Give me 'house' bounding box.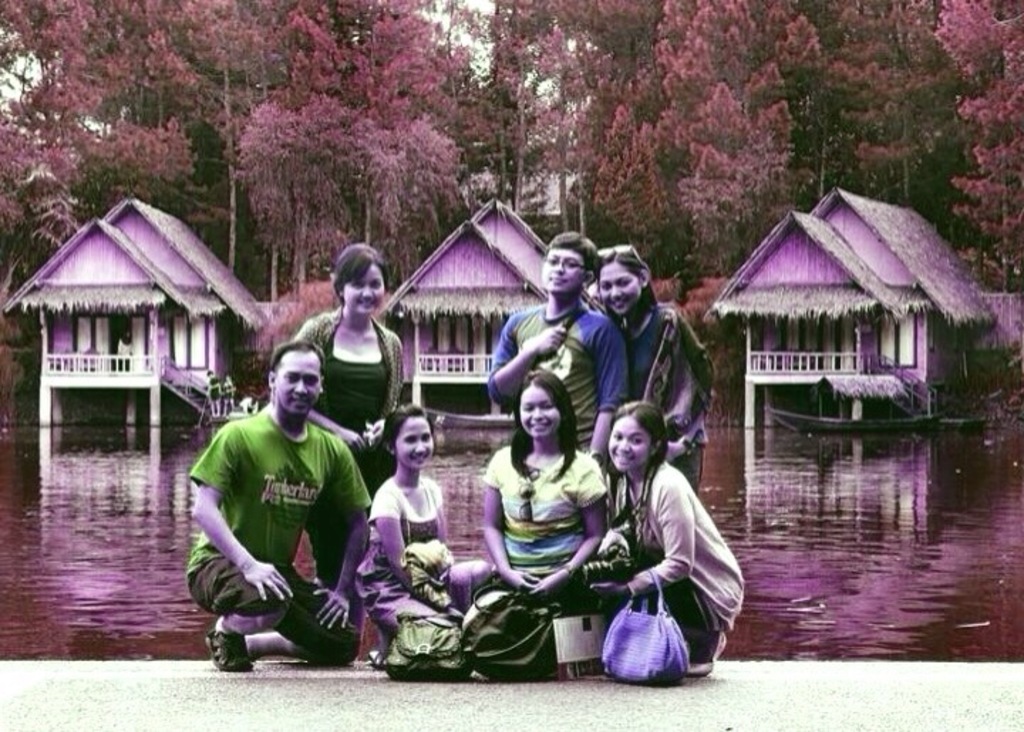
<region>711, 192, 993, 431</region>.
